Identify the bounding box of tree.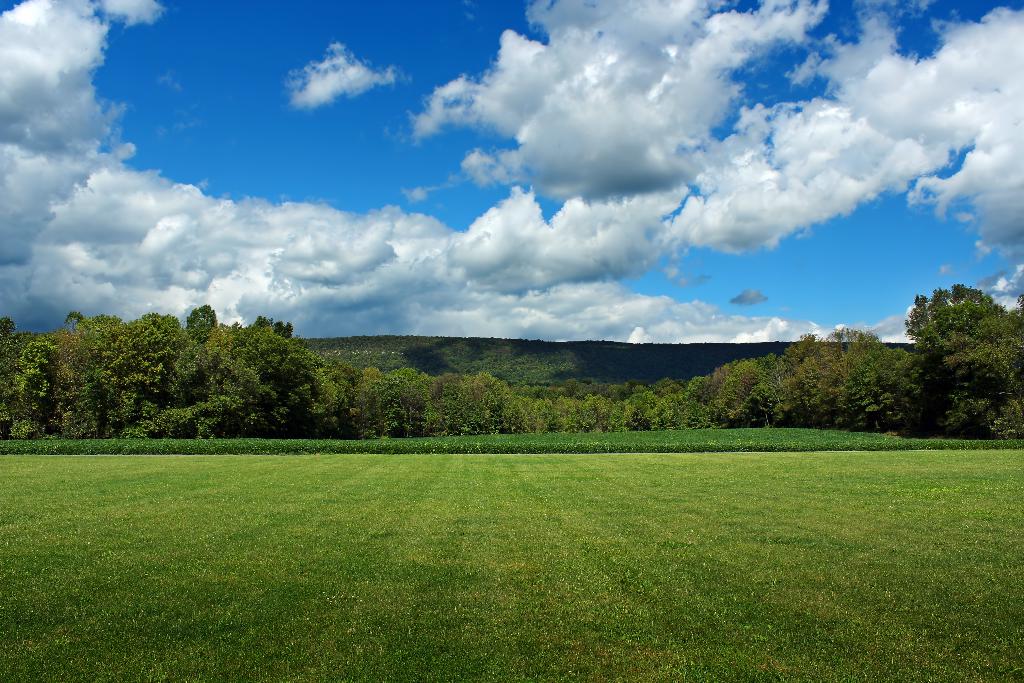
[894,262,1010,438].
